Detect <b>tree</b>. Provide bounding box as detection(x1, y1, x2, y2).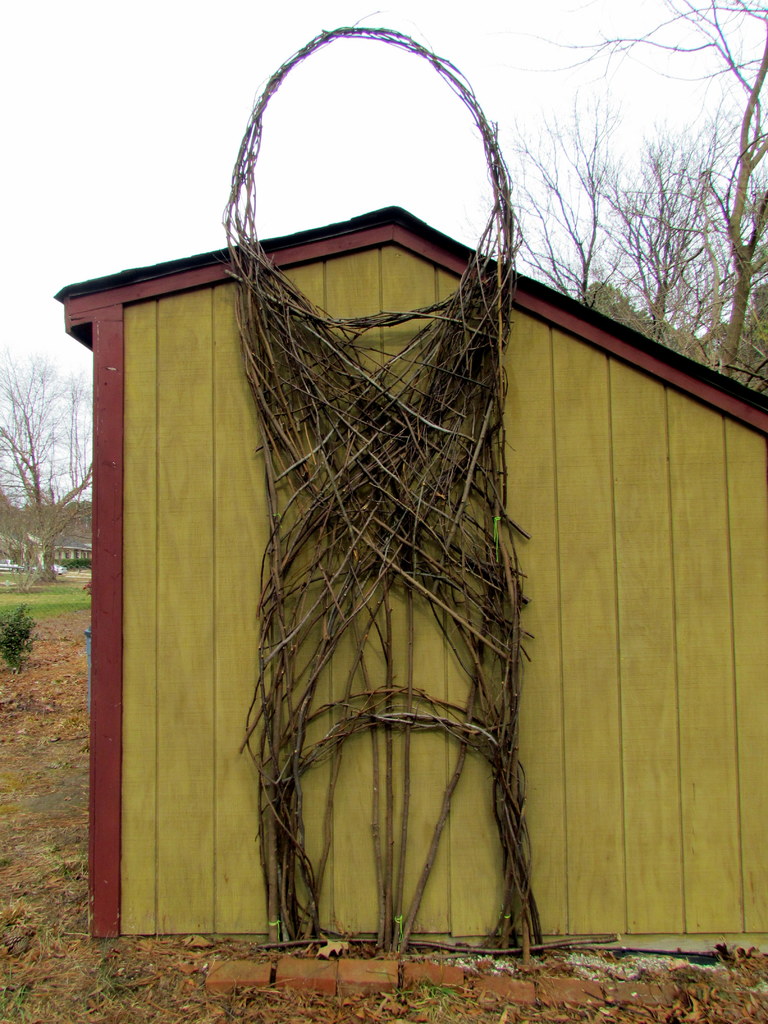
detection(507, 0, 767, 415).
